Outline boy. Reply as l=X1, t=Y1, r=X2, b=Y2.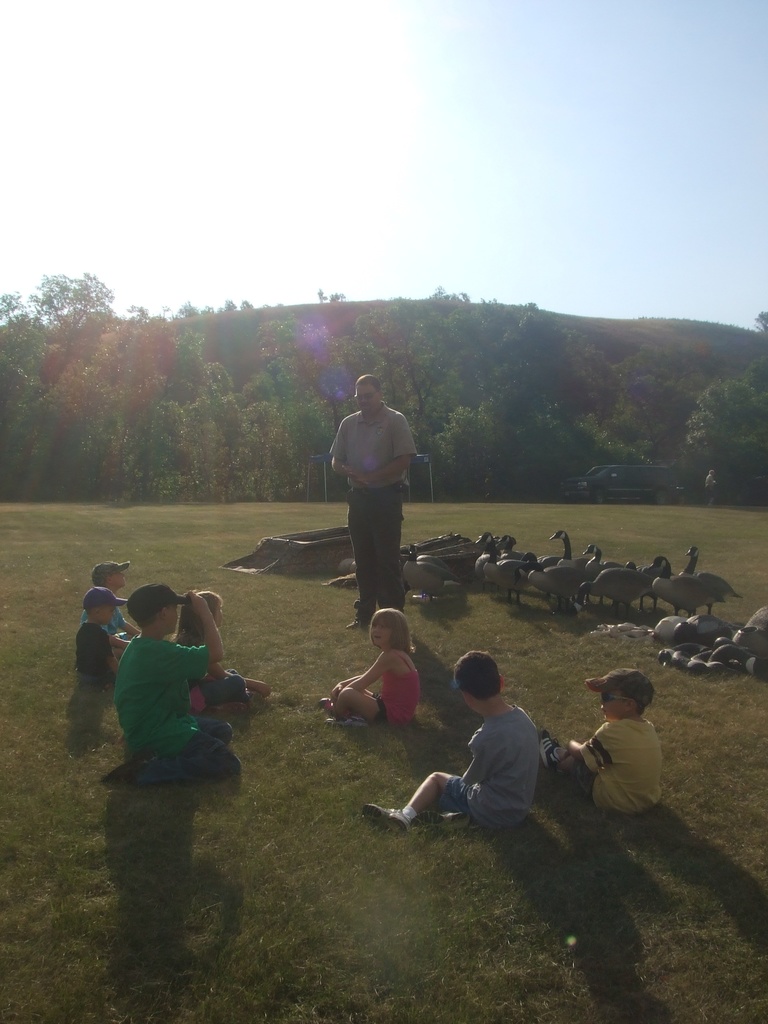
l=75, t=586, r=128, b=685.
